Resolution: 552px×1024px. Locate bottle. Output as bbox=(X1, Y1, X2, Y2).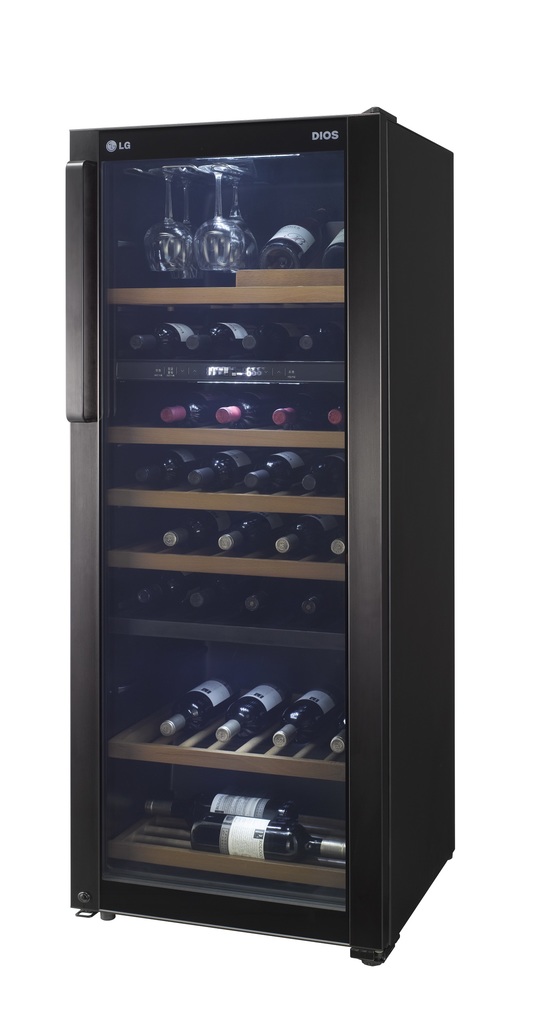
bbox=(268, 398, 329, 429).
